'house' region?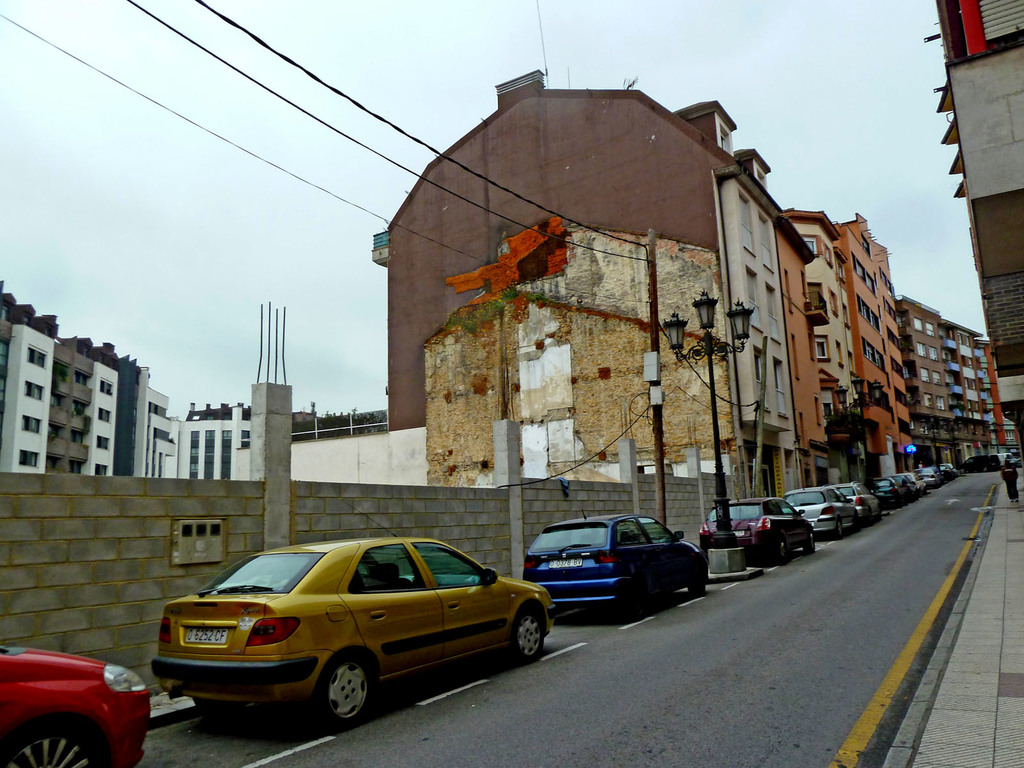
detection(175, 402, 260, 484)
